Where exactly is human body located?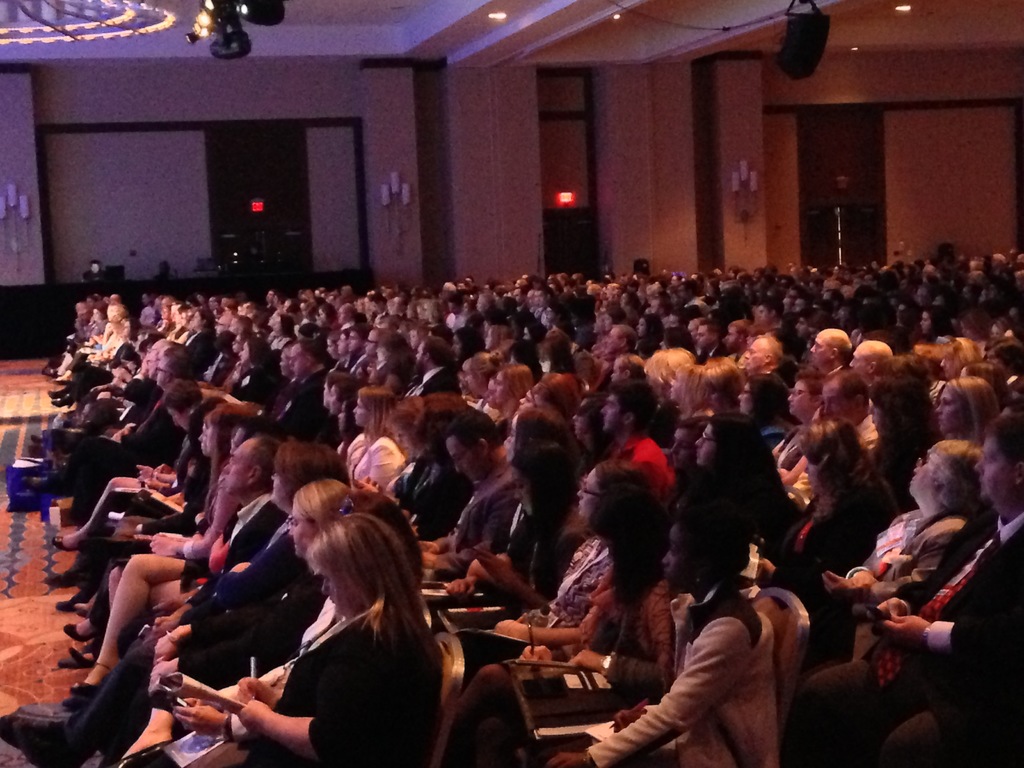
Its bounding box is [440,358,488,419].
